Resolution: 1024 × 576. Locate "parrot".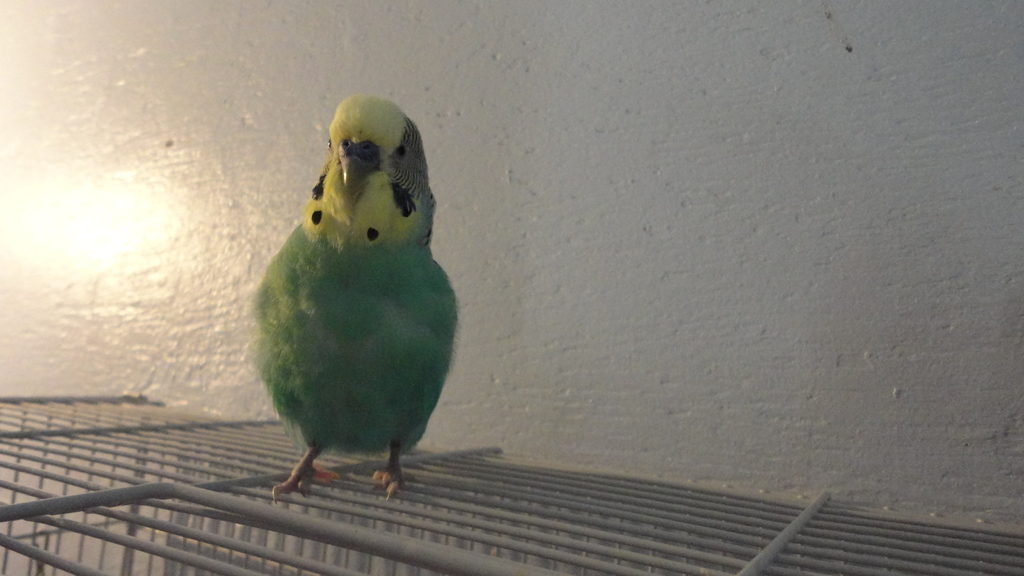
left=245, top=88, right=460, bottom=504.
